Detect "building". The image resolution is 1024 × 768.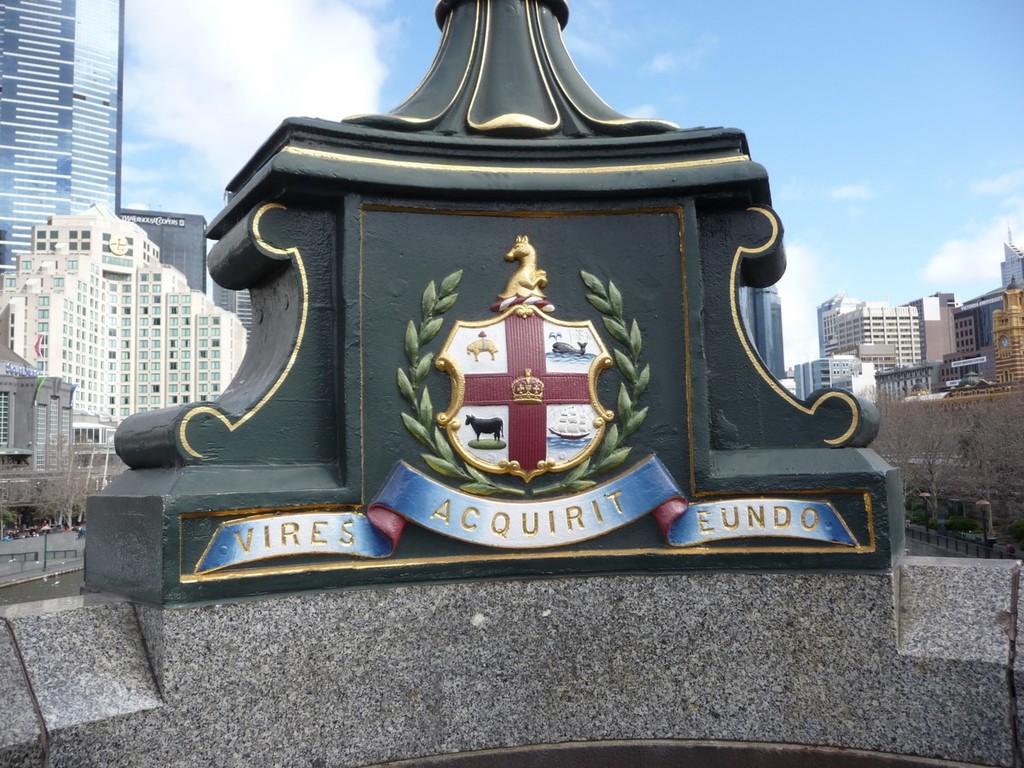
{"x1": 4, "y1": 207, "x2": 252, "y2": 450}.
